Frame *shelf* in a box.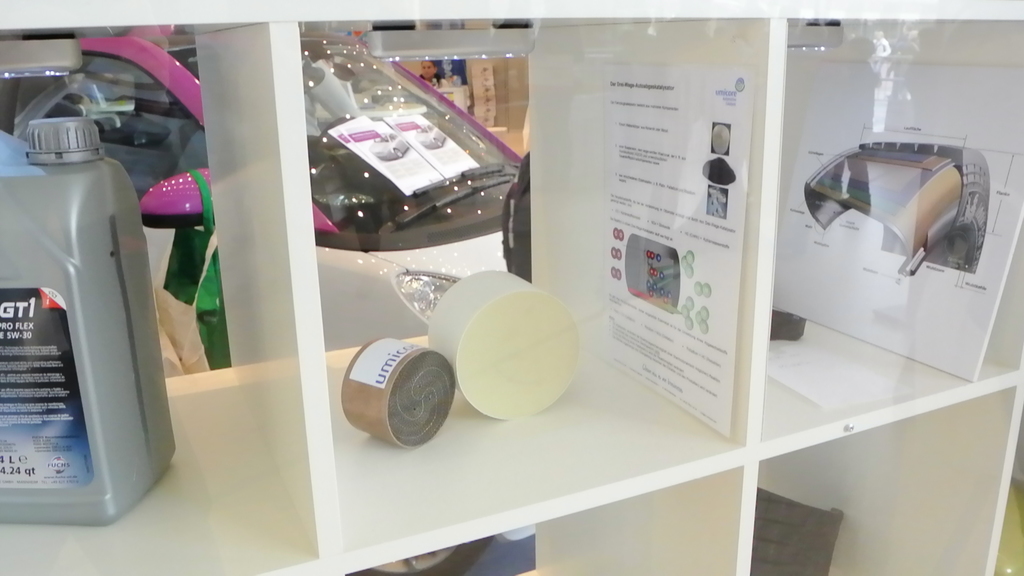
0, 0, 1011, 543.
